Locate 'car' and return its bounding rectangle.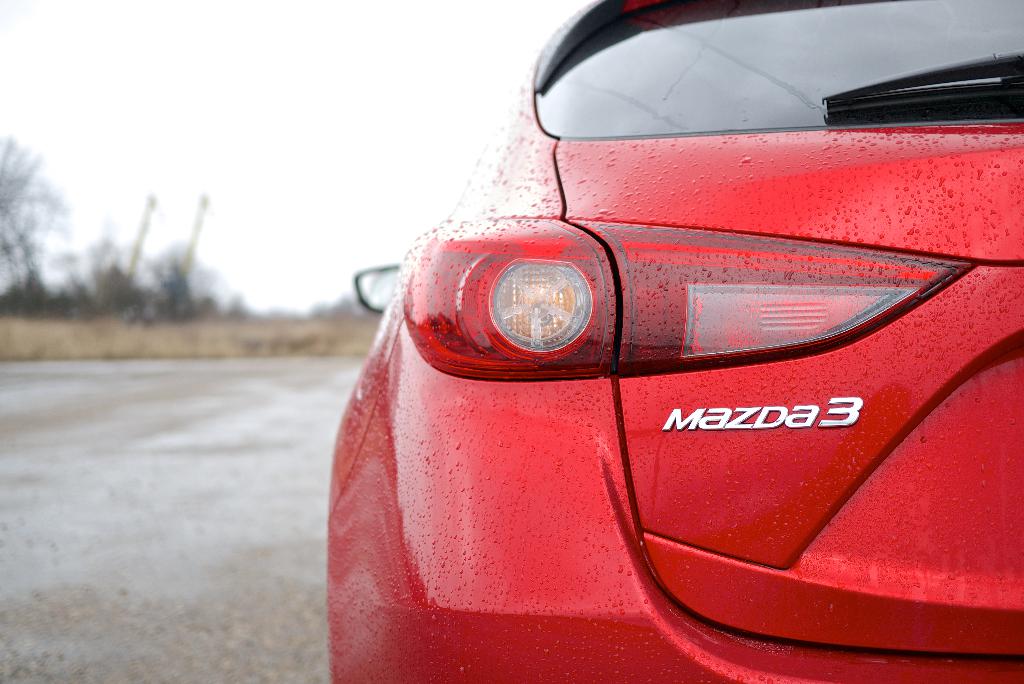
(324, 0, 1023, 683).
